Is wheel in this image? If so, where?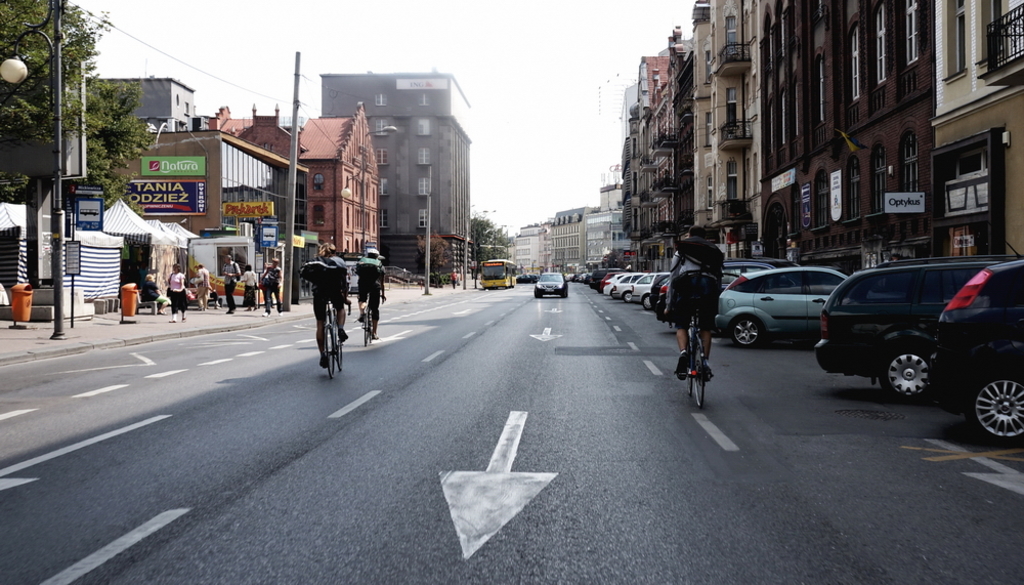
Yes, at 322,318,335,375.
